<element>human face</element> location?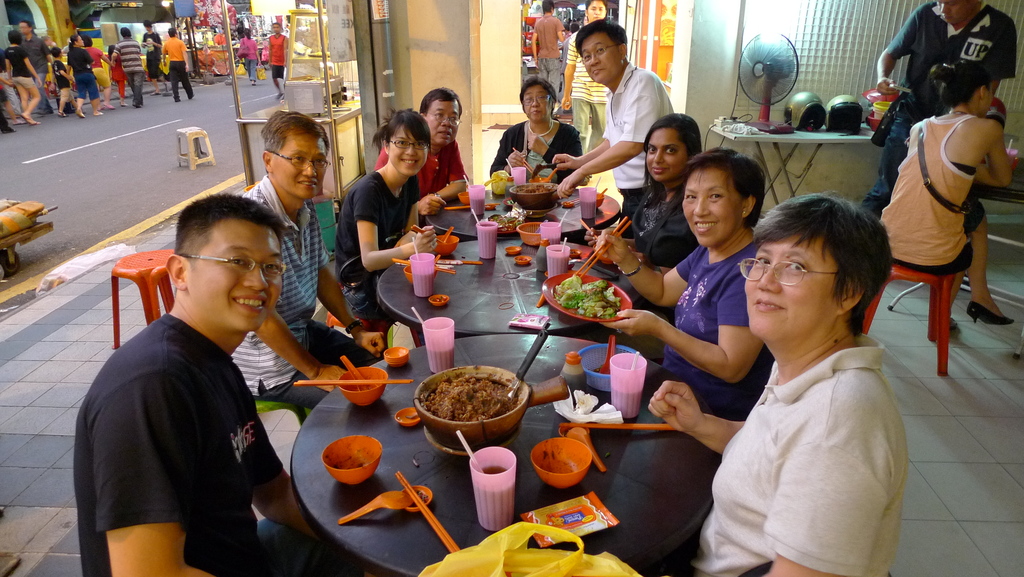
[x1=6, y1=32, x2=19, y2=44]
